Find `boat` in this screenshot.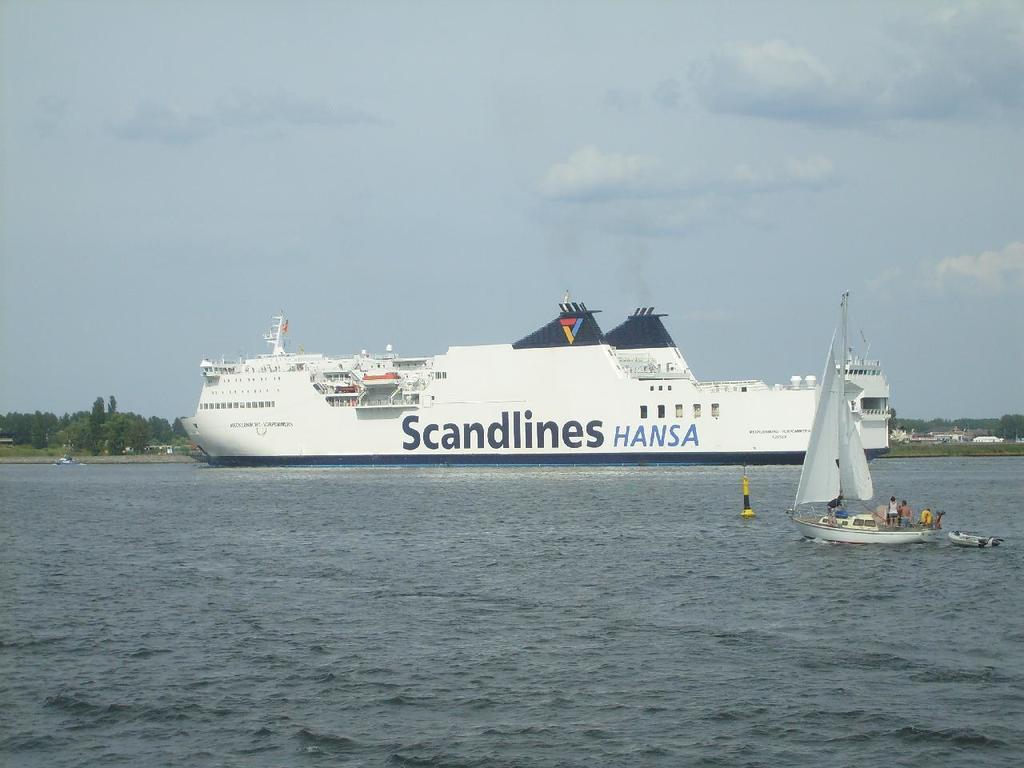
The bounding box for `boat` is <region>788, 298, 966, 577</region>.
